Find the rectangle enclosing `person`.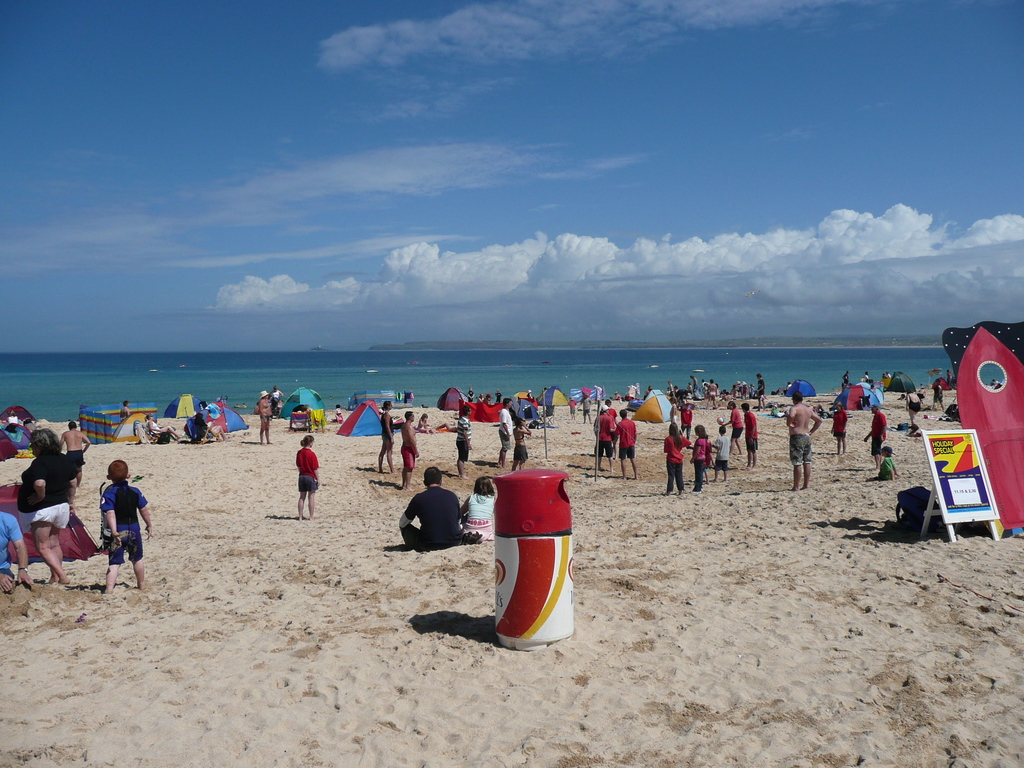
[592, 408, 613, 468].
